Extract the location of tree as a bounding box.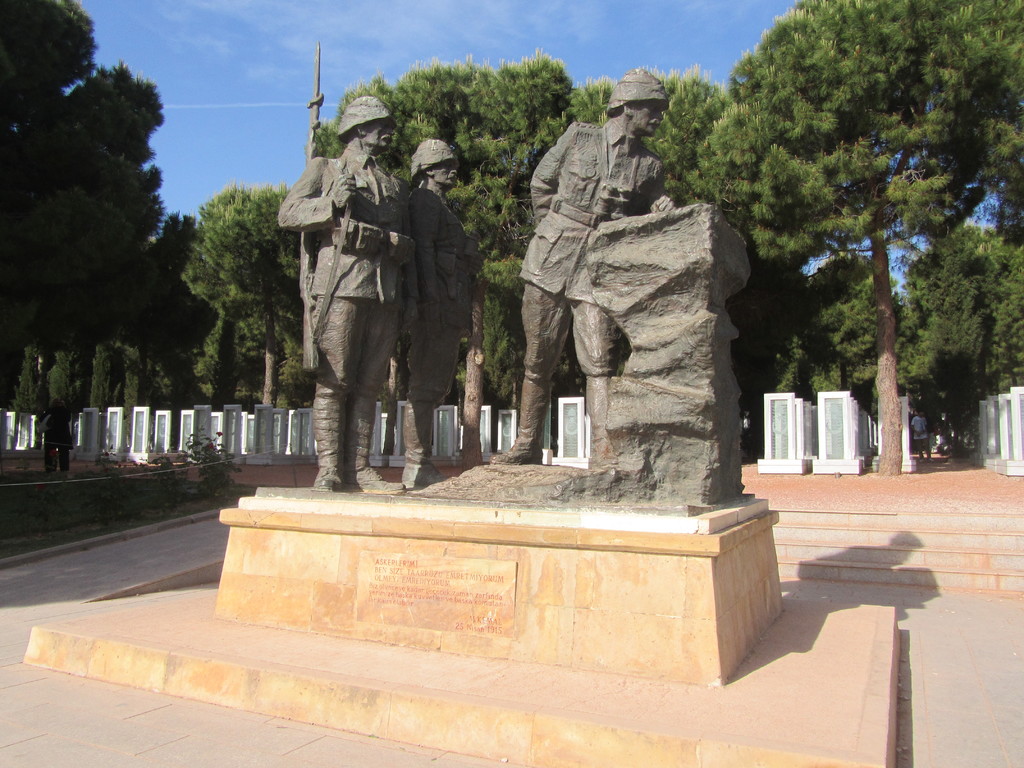
detection(158, 179, 328, 415).
